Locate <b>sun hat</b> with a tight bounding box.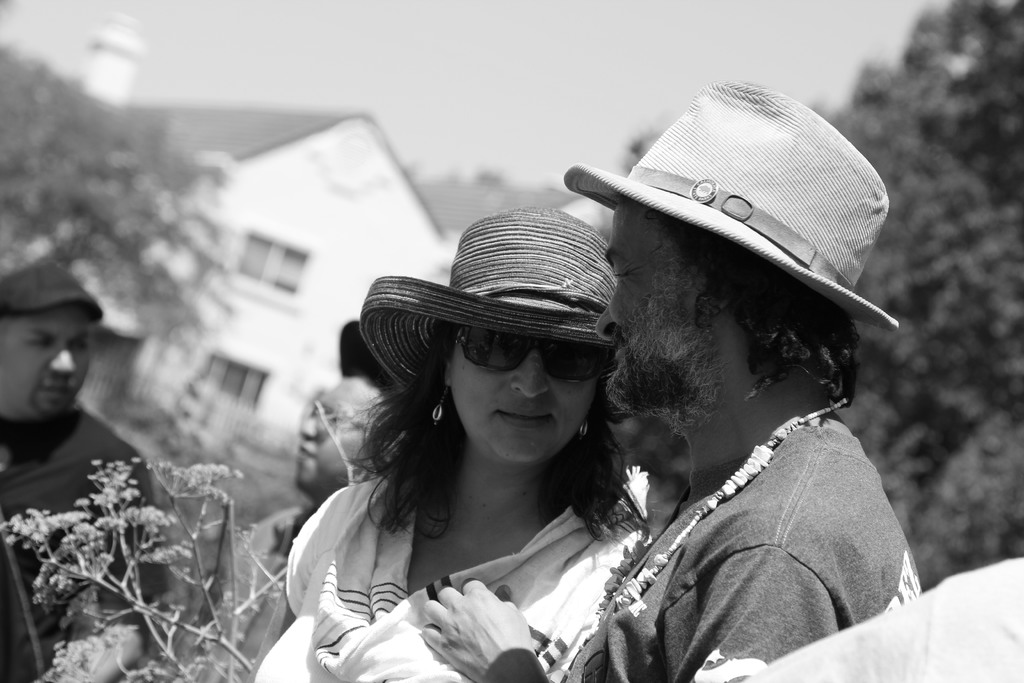
bbox(356, 205, 613, 397).
